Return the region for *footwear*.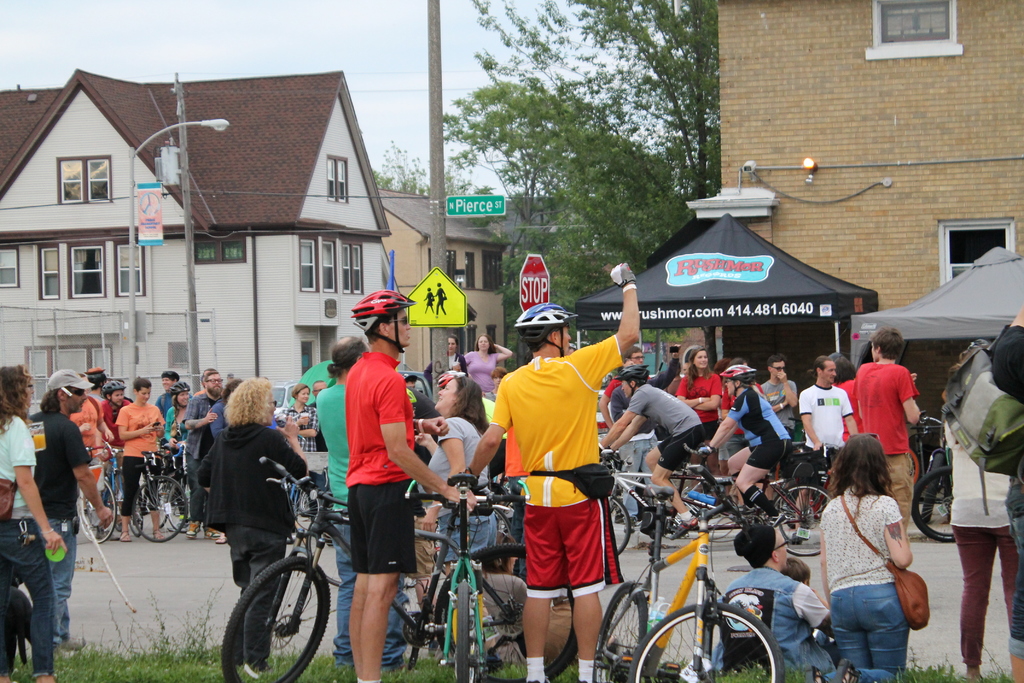
crop(431, 640, 437, 655).
